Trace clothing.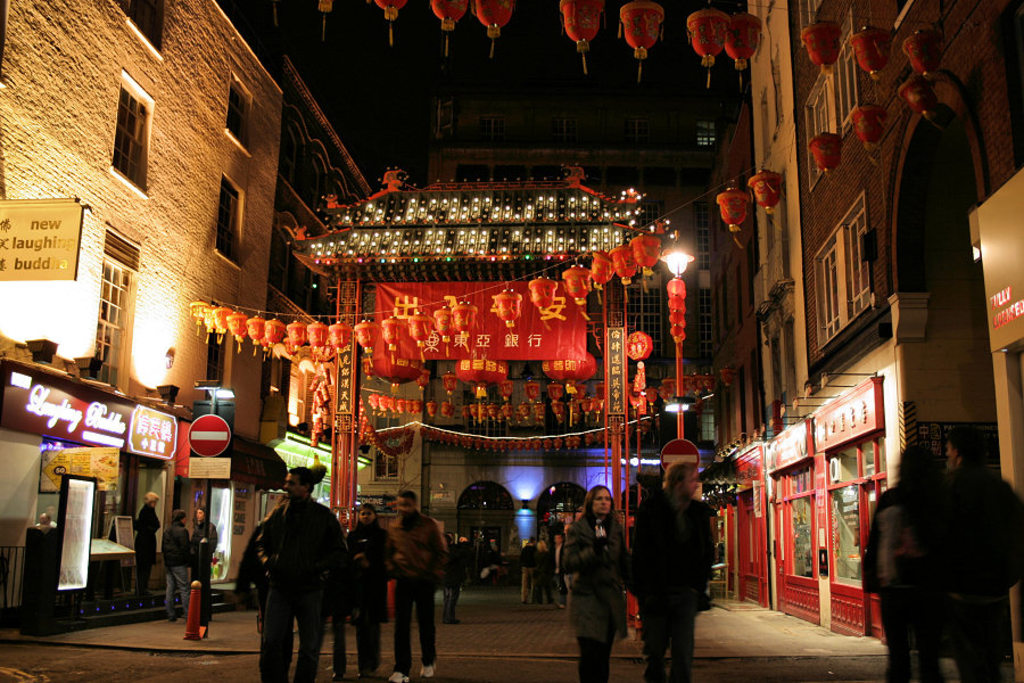
Traced to pyautogui.locateOnScreen(140, 502, 158, 595).
